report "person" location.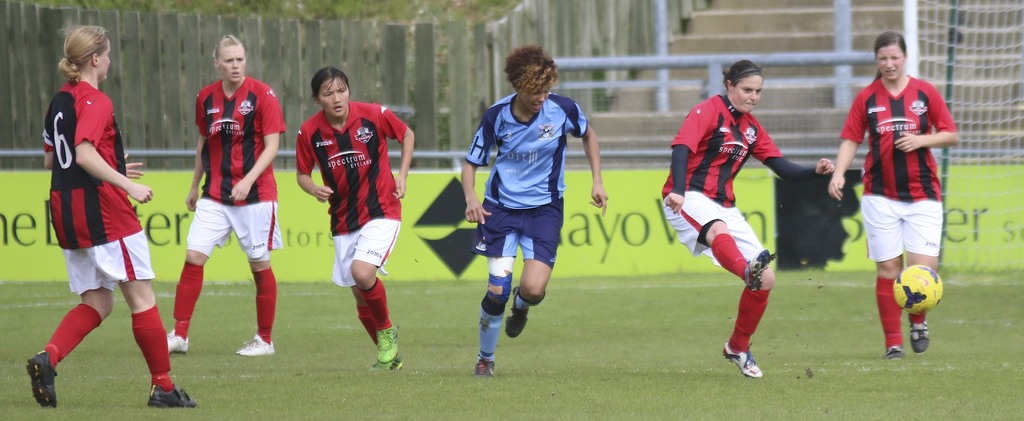
Report: pyautogui.locateOnScreen(655, 63, 834, 370).
